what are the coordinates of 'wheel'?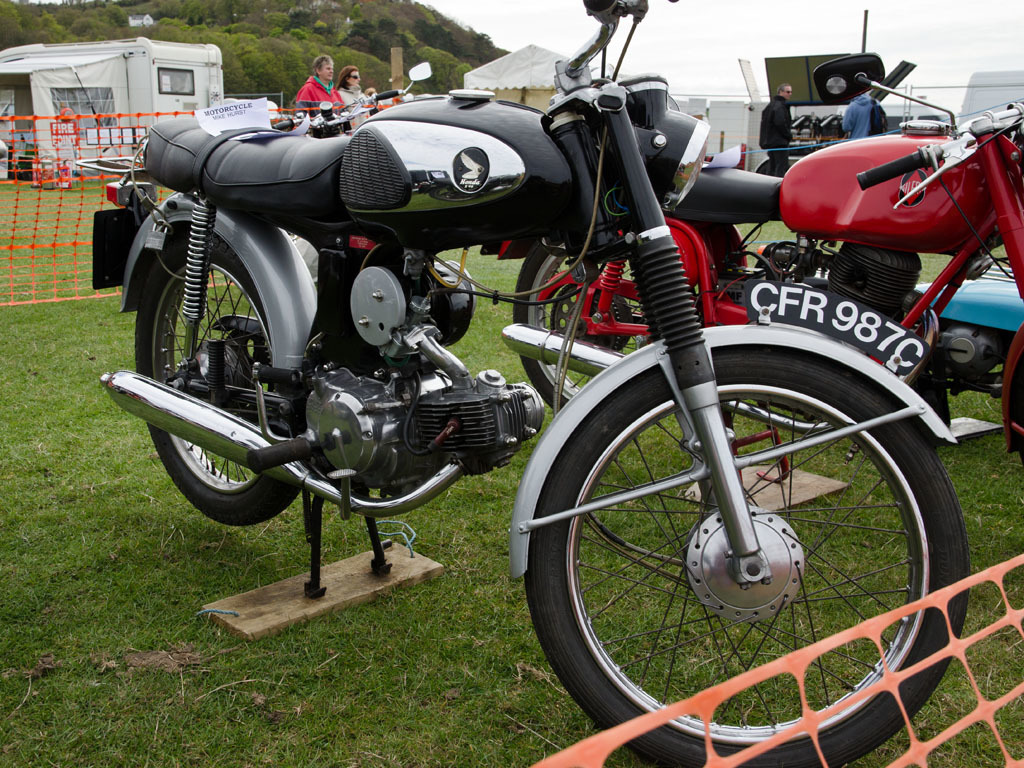
bbox=(517, 245, 688, 407).
